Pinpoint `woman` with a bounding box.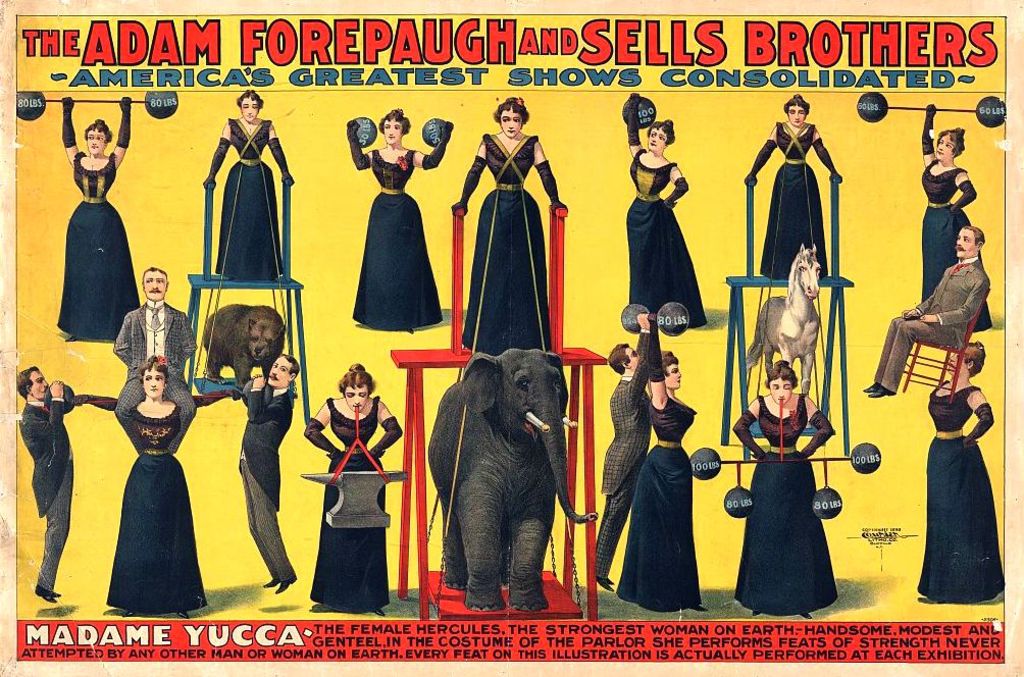
box=[114, 363, 206, 621].
